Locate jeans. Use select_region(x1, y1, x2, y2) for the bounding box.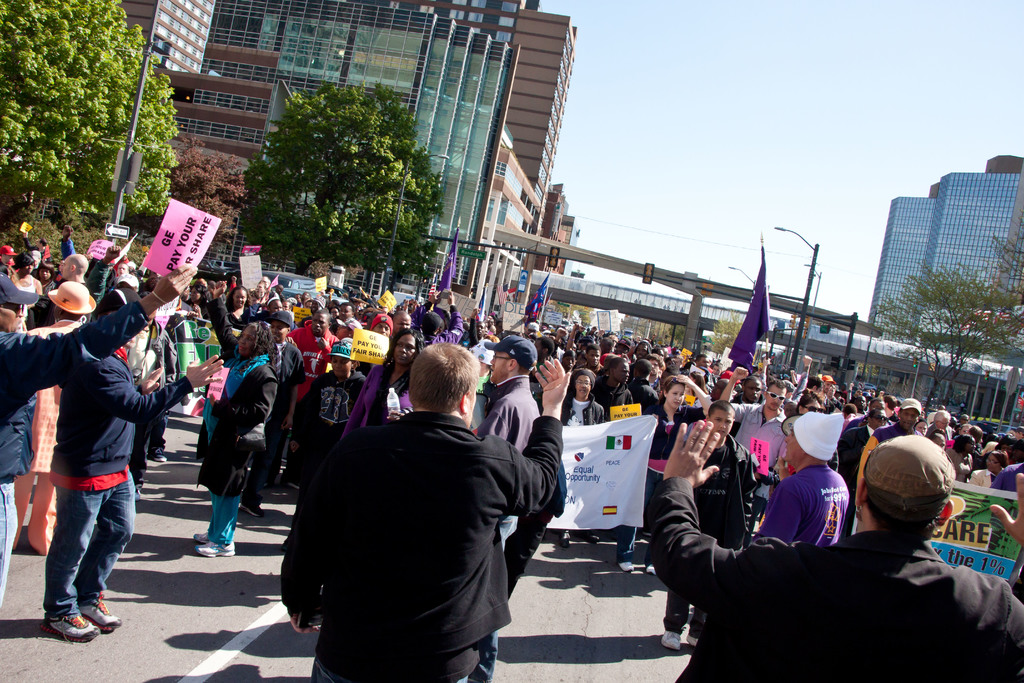
select_region(32, 469, 132, 641).
